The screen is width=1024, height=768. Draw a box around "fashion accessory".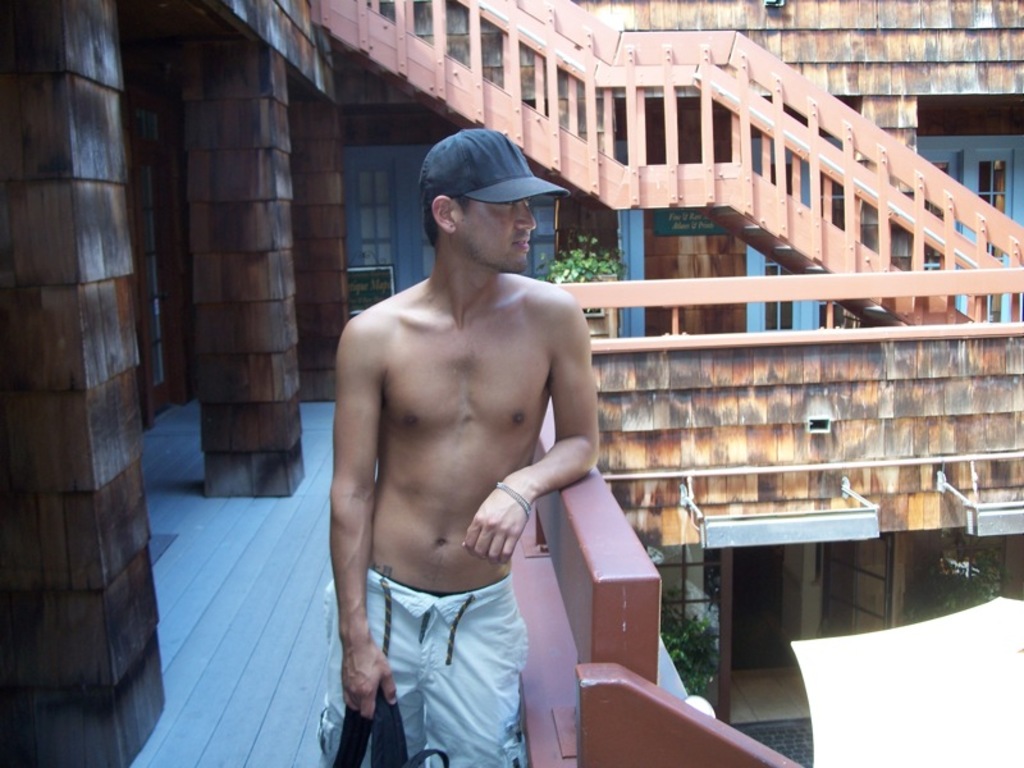
[x1=493, y1=477, x2=531, y2=517].
